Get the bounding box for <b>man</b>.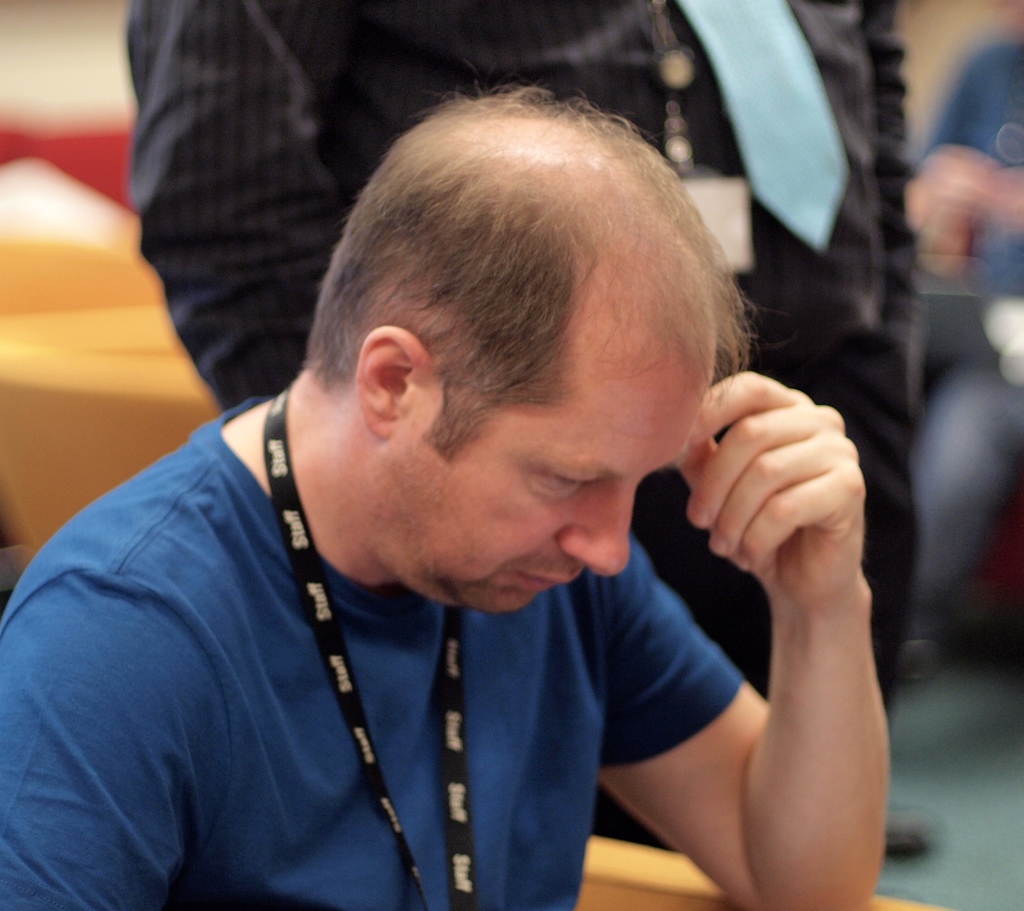
bbox=[124, 0, 941, 864].
